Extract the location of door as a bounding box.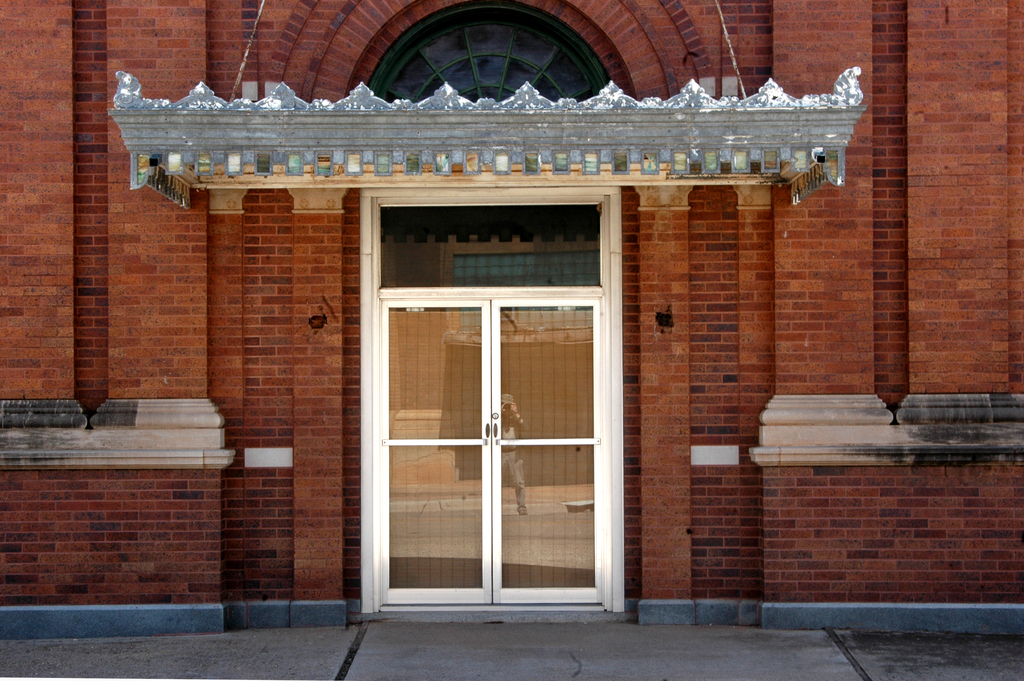
region(367, 229, 630, 626).
